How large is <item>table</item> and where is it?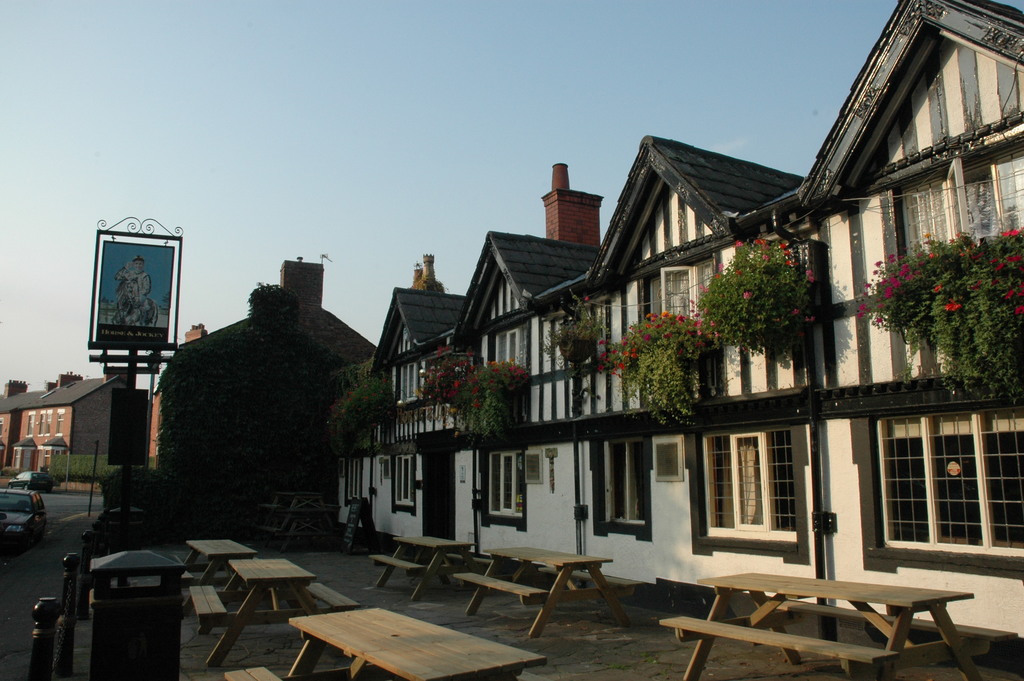
Bounding box: box=[276, 603, 552, 680].
